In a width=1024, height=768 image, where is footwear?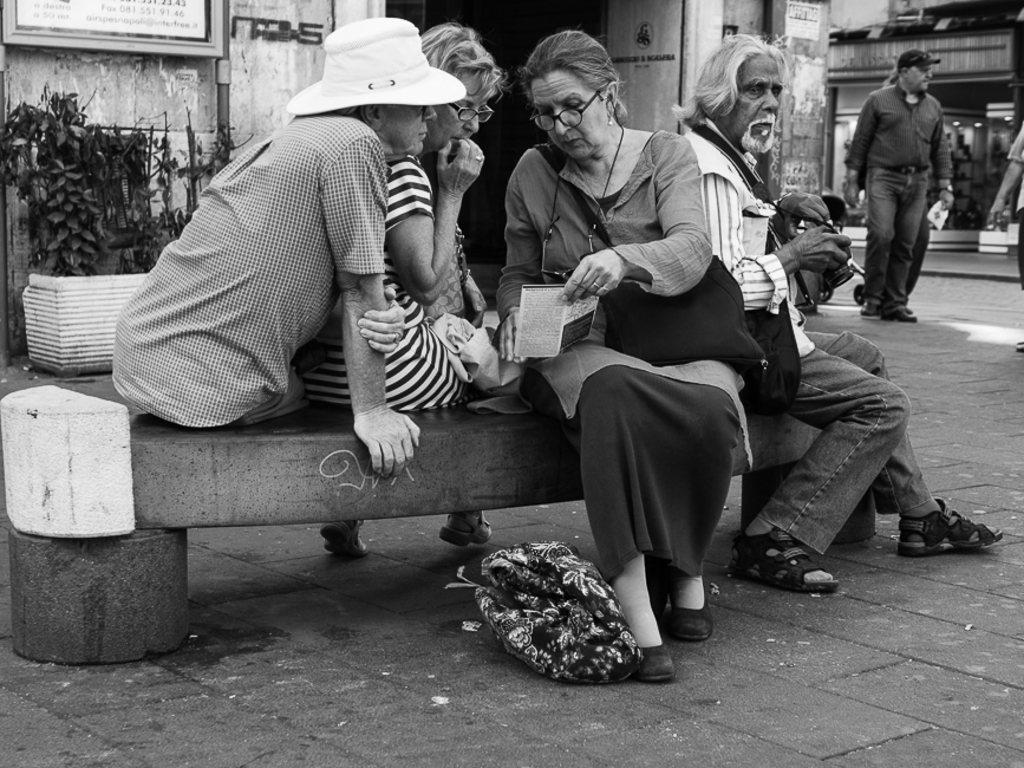
rect(436, 509, 493, 546).
